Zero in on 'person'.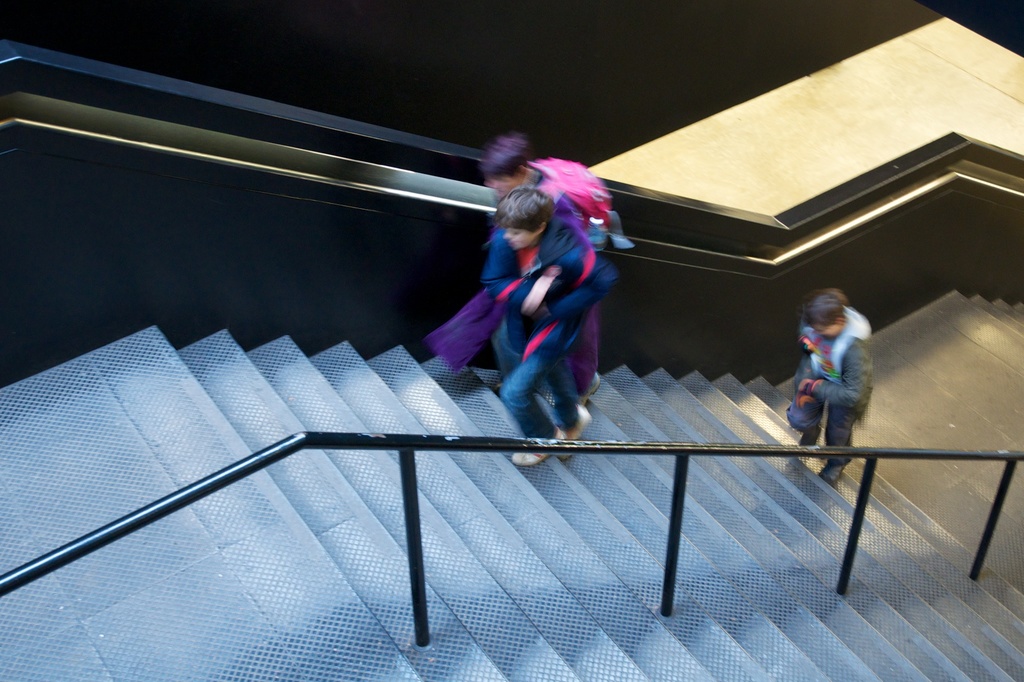
Zeroed in: bbox=(424, 131, 620, 407).
